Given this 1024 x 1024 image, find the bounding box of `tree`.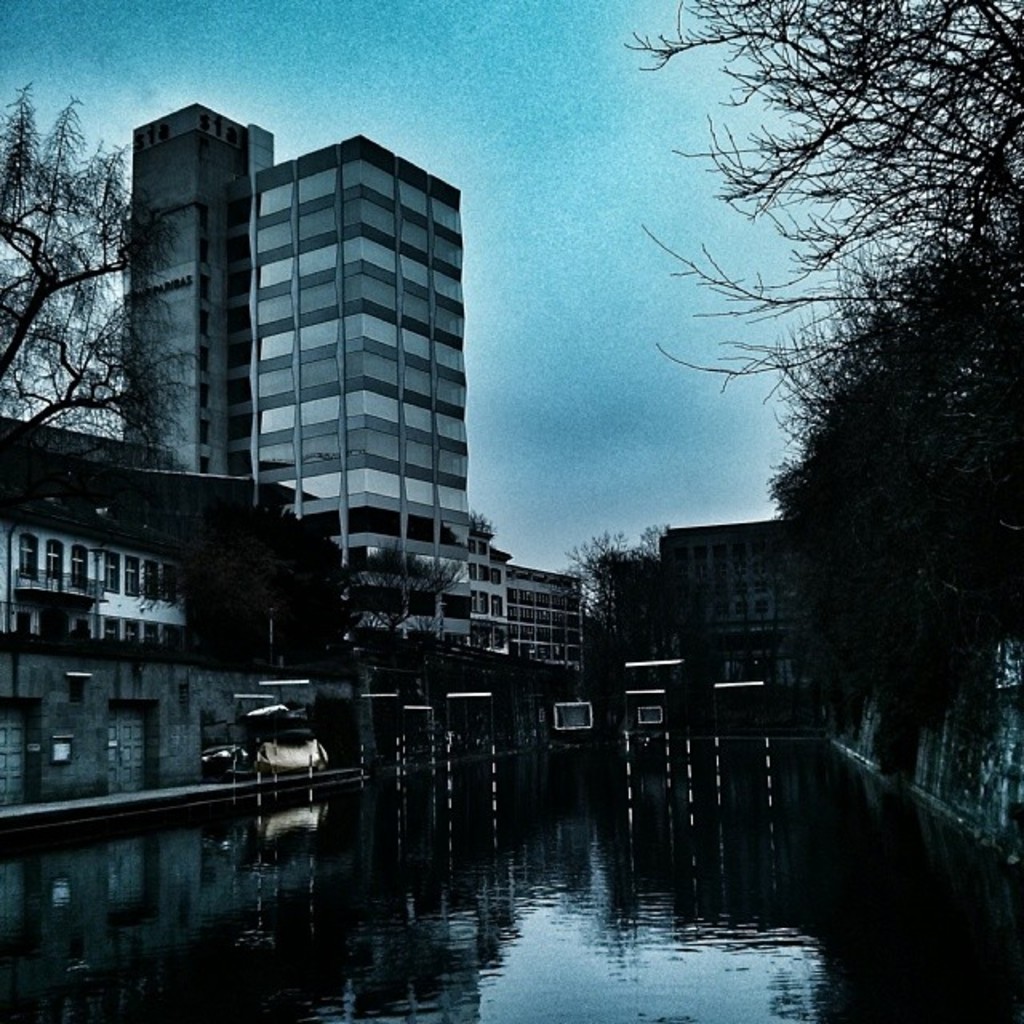
342/550/462/686.
